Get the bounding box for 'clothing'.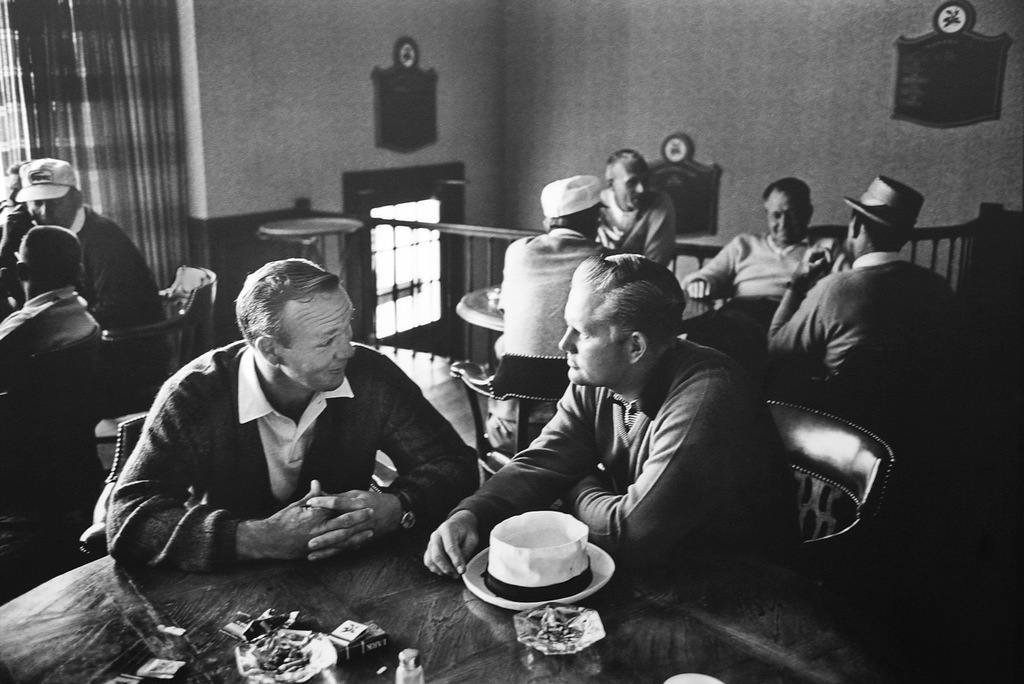
left=97, top=306, right=486, bottom=596.
